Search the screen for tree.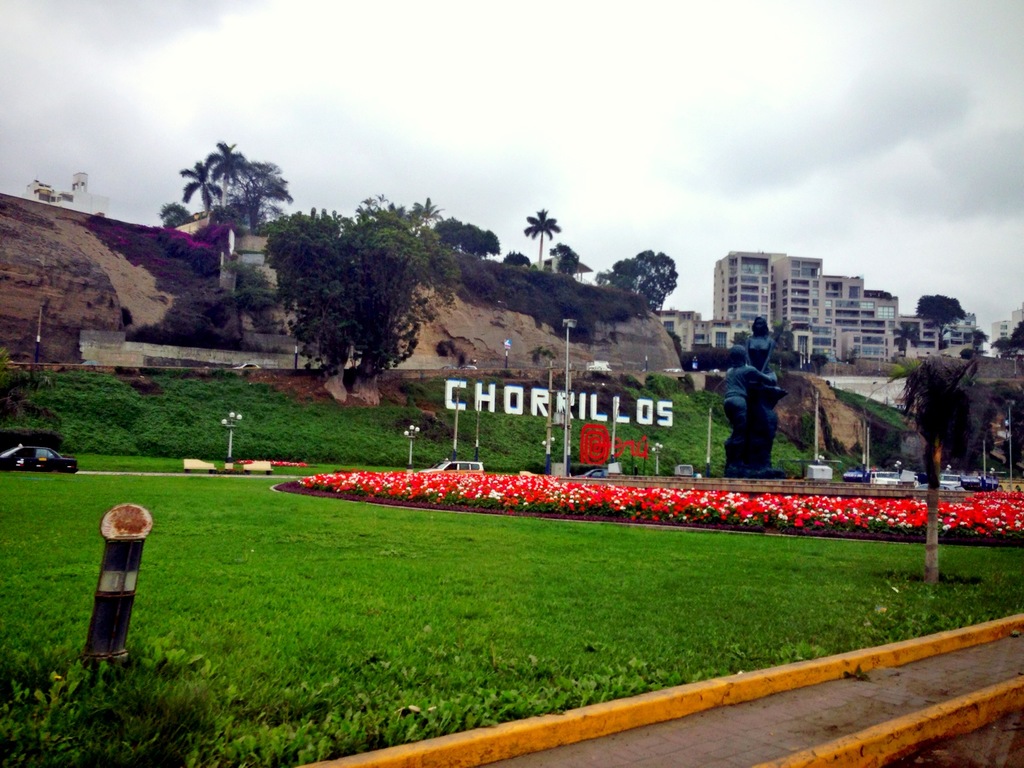
Found at region(889, 349, 971, 601).
